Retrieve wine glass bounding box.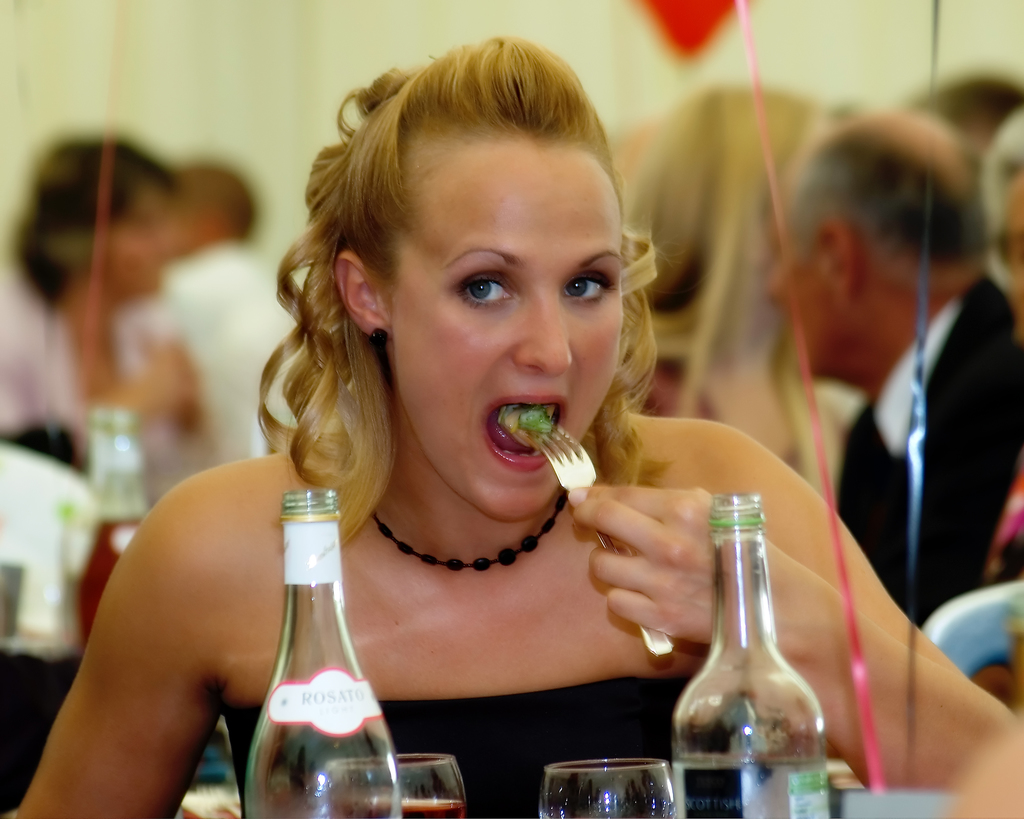
Bounding box: BBox(537, 755, 673, 816).
